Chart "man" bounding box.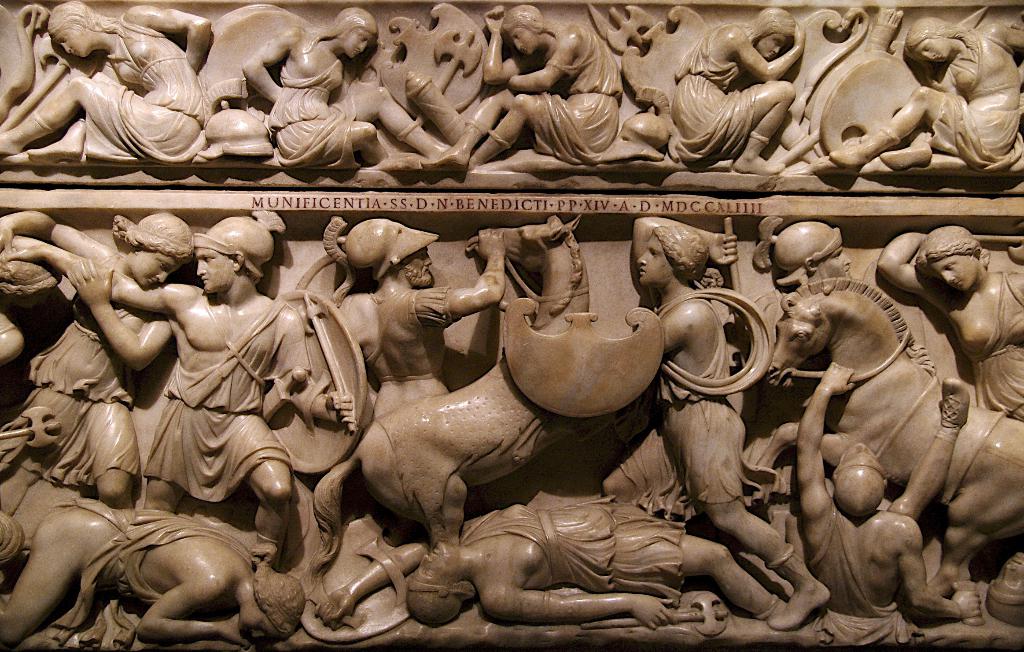
Charted: rect(764, 222, 850, 289).
